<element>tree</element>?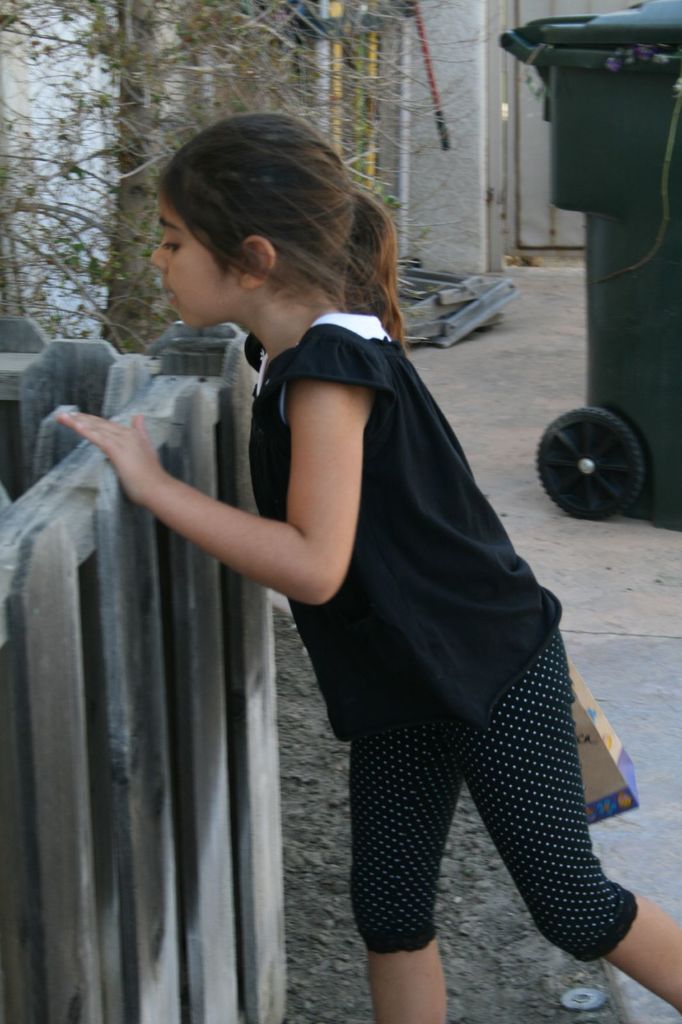
(x1=0, y1=0, x2=486, y2=355)
